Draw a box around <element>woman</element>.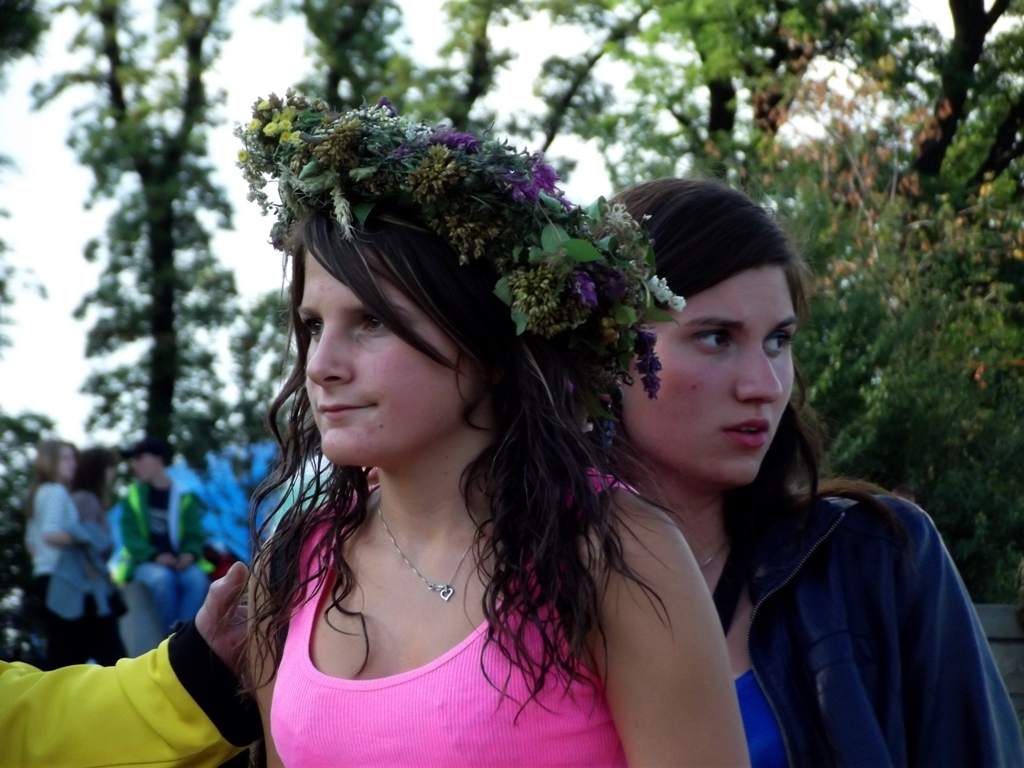
595/175/1023/767.
